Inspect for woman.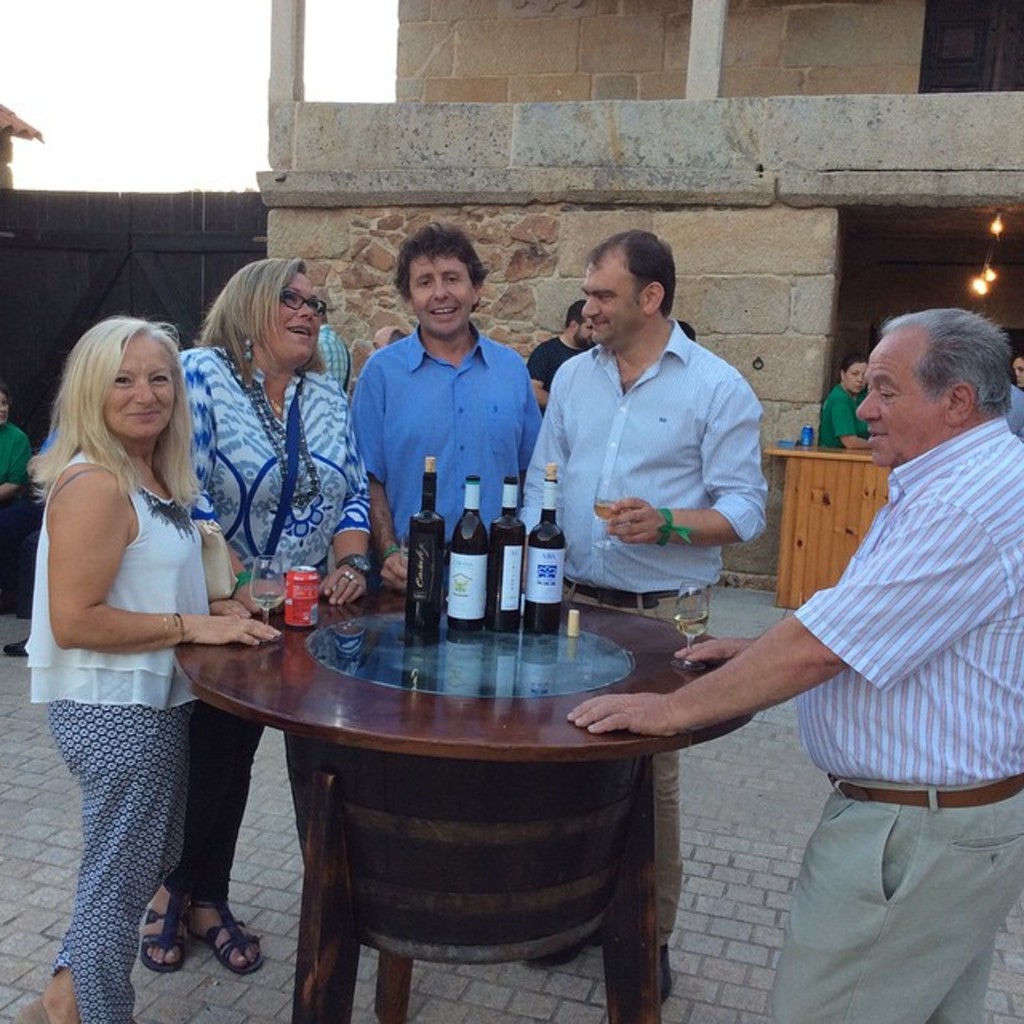
Inspection: [x1=0, y1=386, x2=29, y2=550].
